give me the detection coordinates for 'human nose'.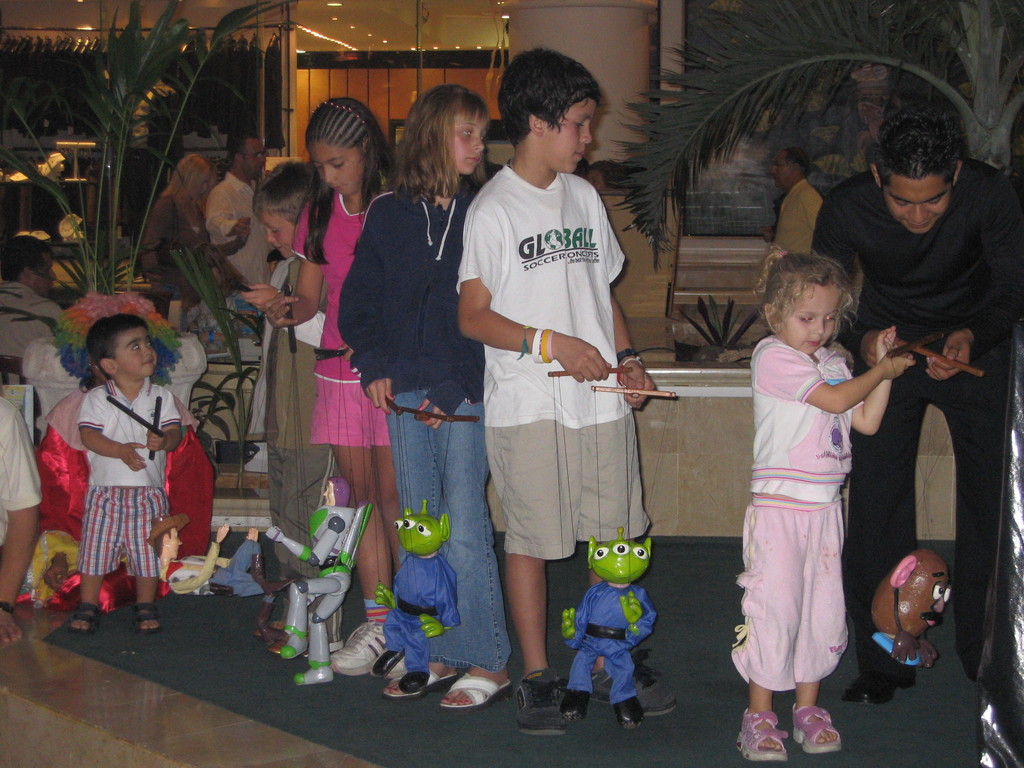
box=[472, 135, 485, 156].
